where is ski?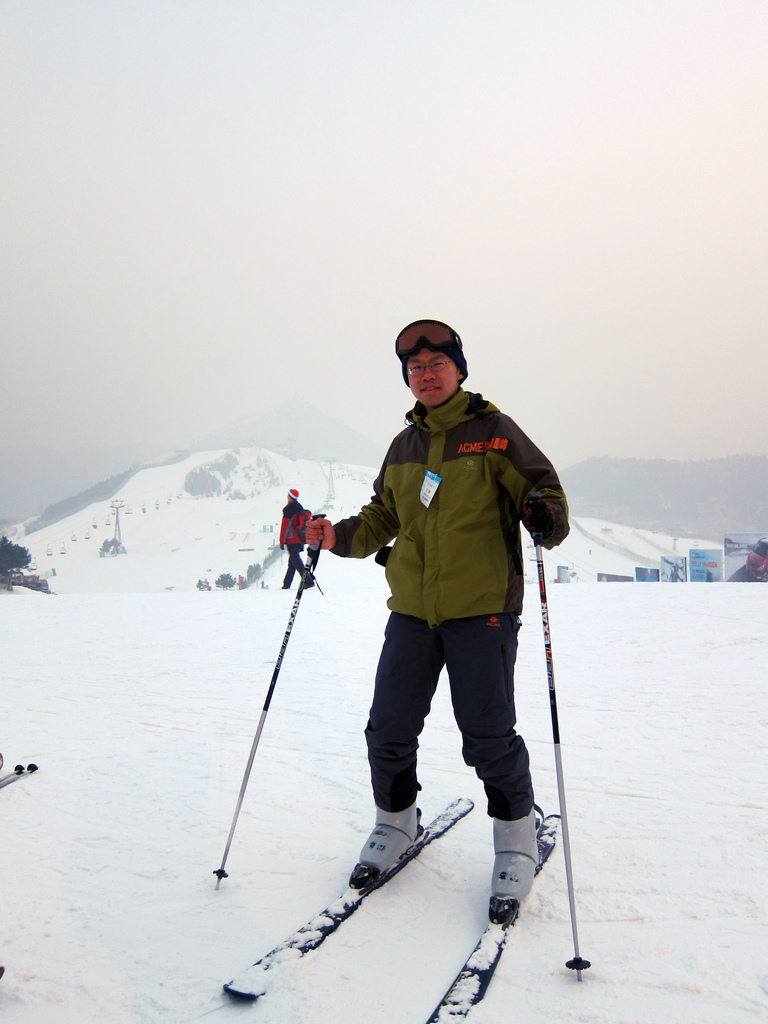
l=214, t=781, r=477, b=995.
